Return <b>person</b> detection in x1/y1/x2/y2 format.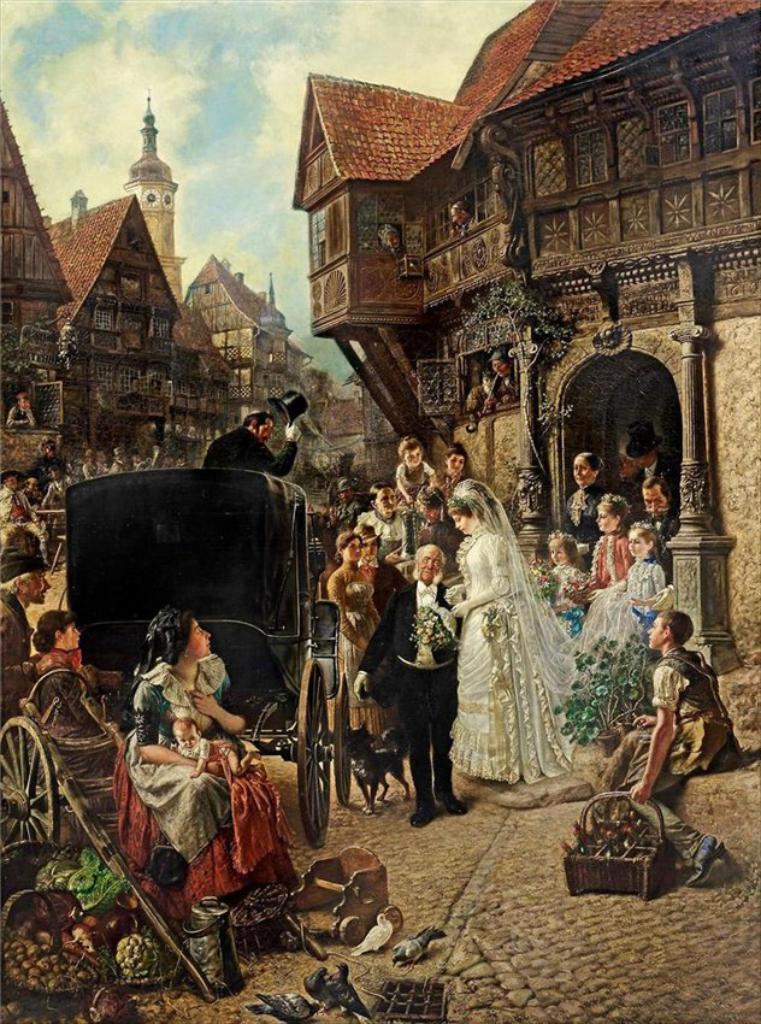
0/514/58/719.
